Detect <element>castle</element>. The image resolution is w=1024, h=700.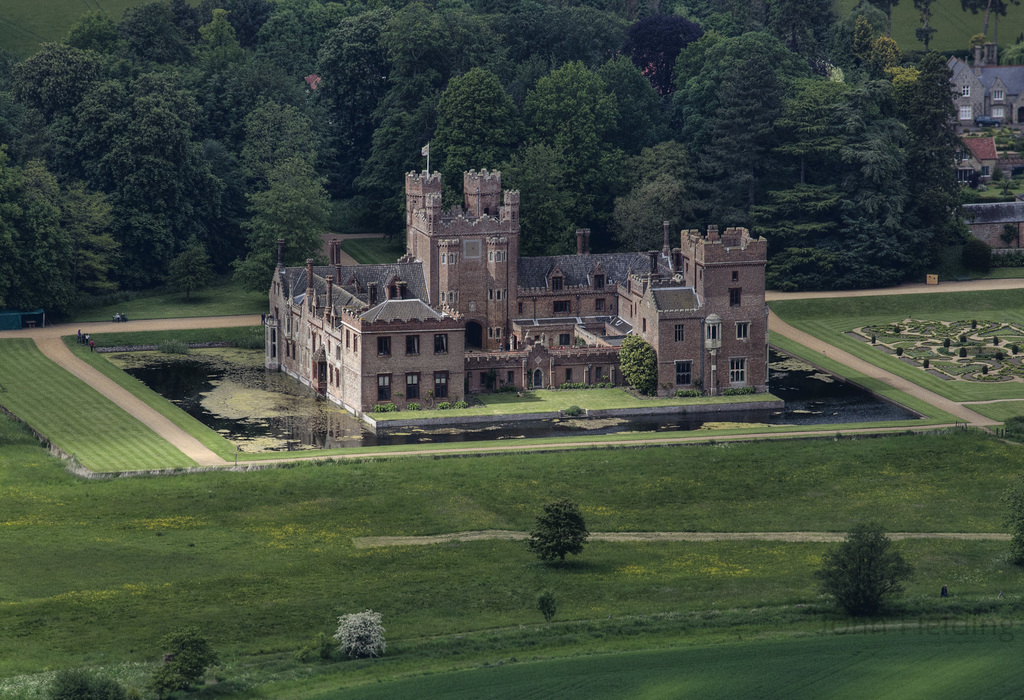
249, 139, 793, 427.
